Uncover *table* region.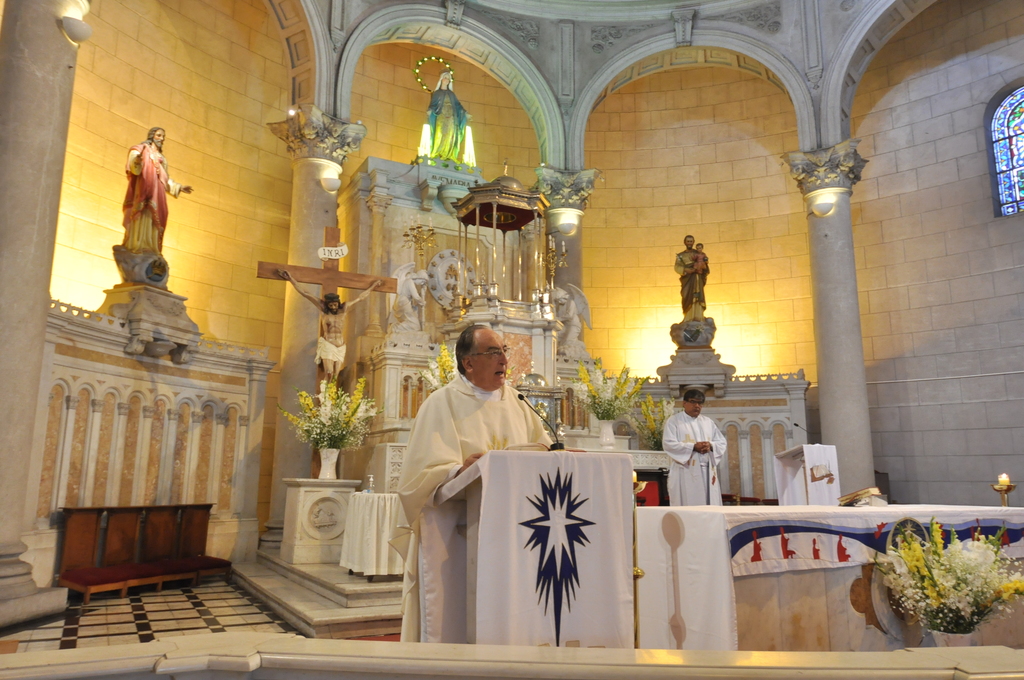
Uncovered: 403,443,663,660.
